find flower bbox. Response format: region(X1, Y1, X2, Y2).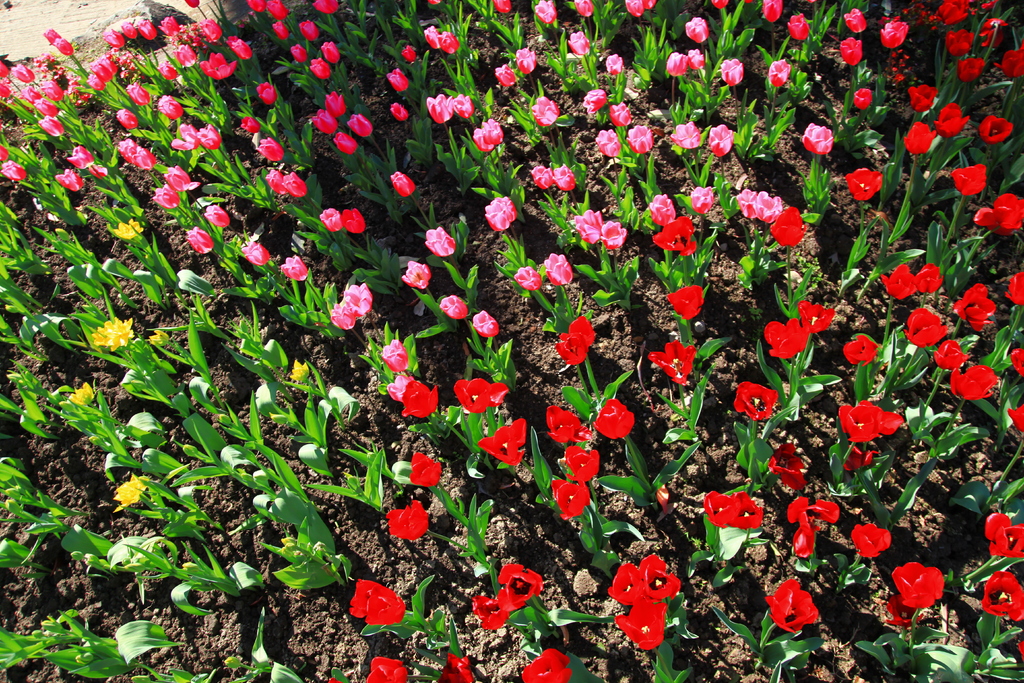
region(733, 186, 760, 218).
